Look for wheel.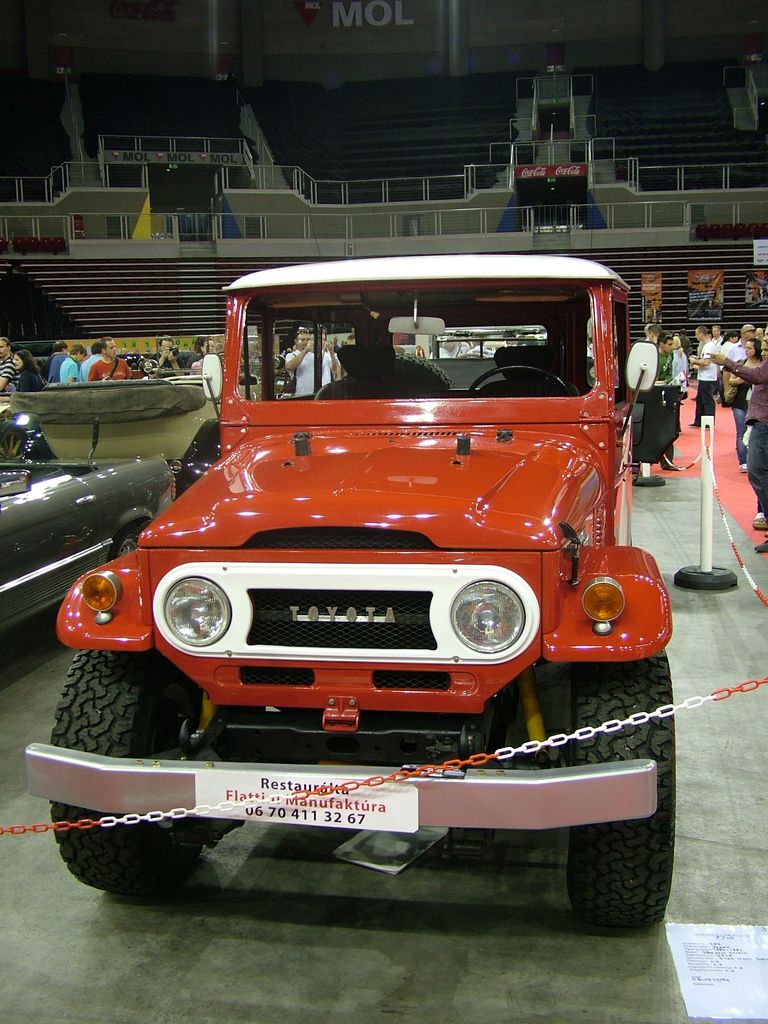
Found: detection(50, 644, 204, 900).
